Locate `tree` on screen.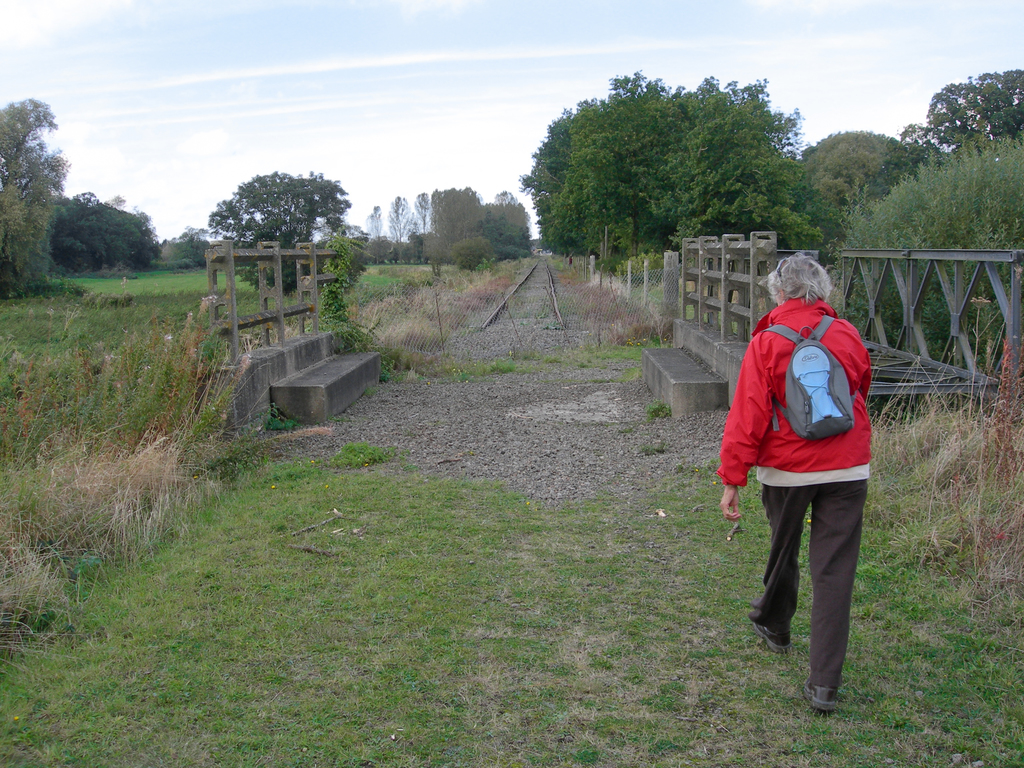
On screen at 35,191,177,282.
